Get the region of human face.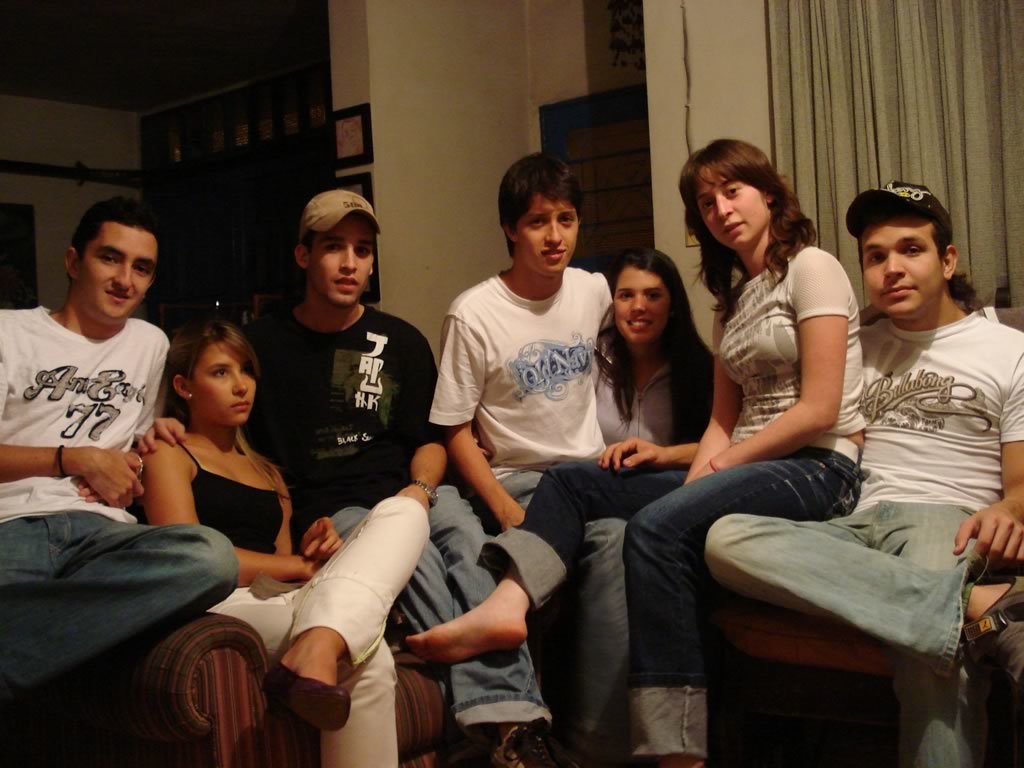
{"left": 83, "top": 221, "right": 161, "bottom": 320}.
